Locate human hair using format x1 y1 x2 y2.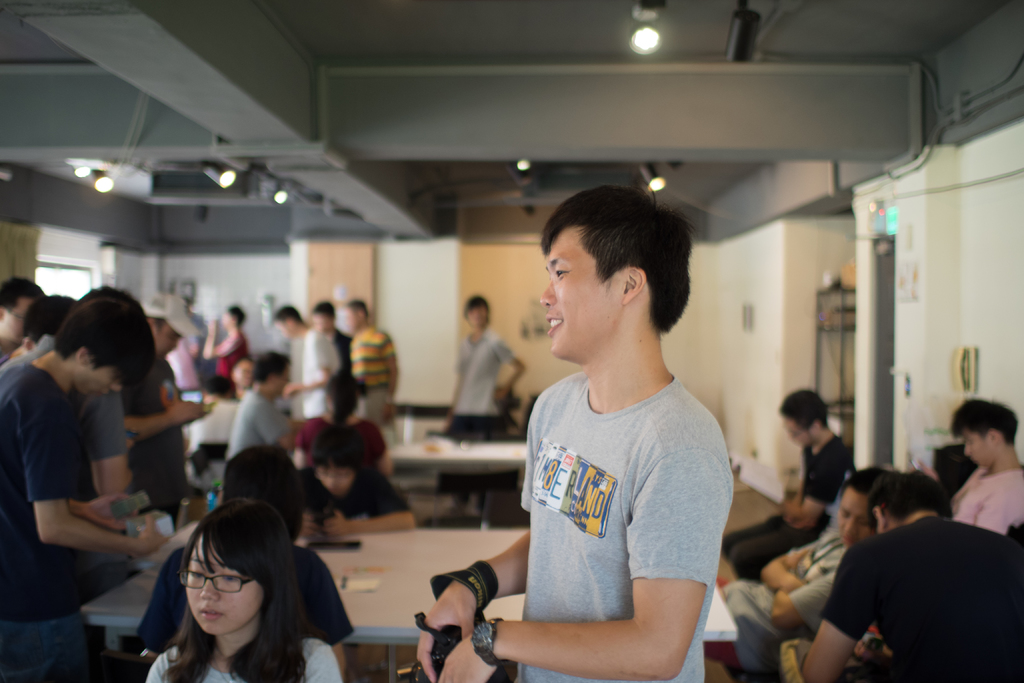
84 281 148 322.
